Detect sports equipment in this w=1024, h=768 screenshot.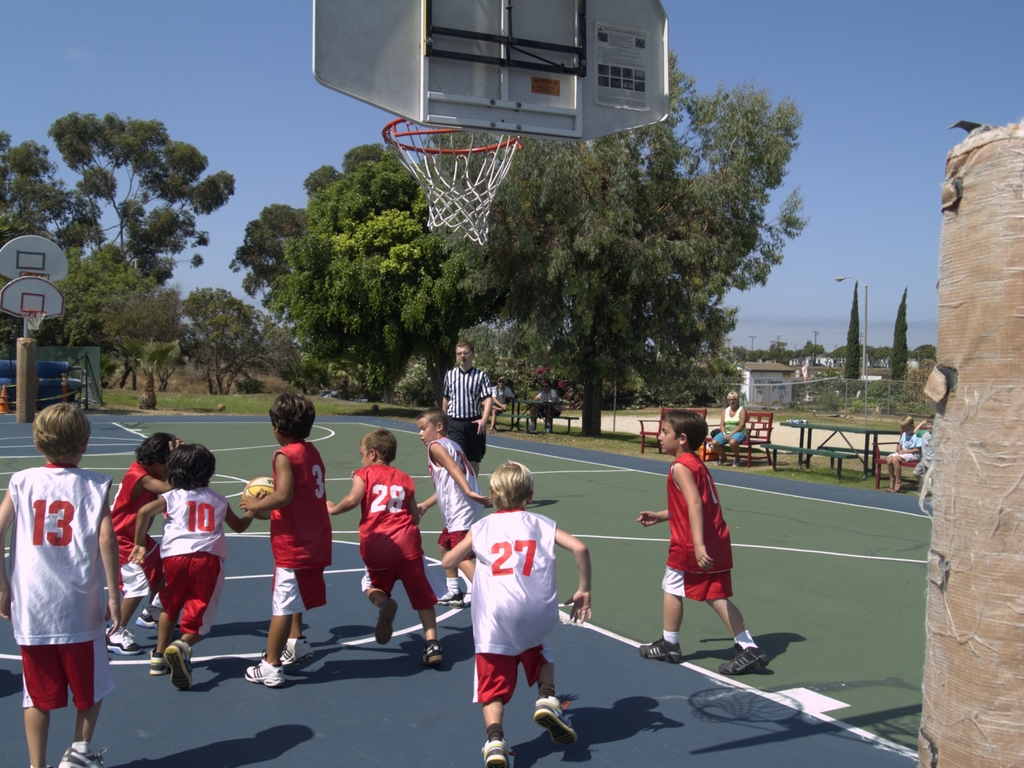
Detection: bbox=(420, 644, 444, 663).
